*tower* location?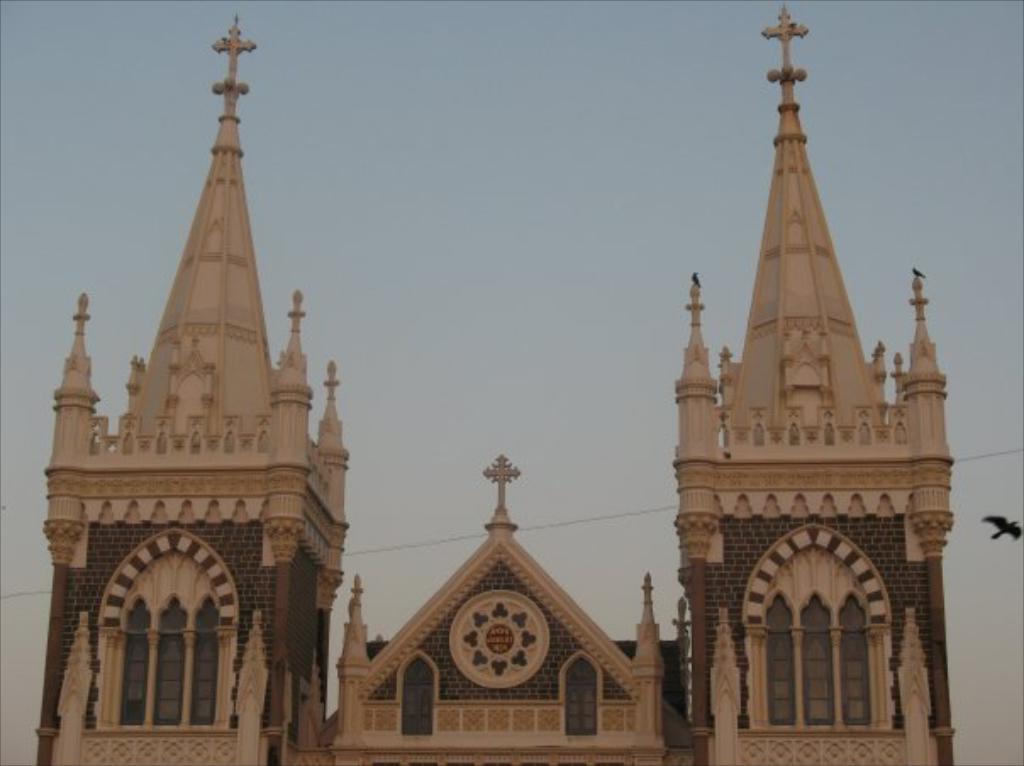
BBox(673, 0, 953, 764)
